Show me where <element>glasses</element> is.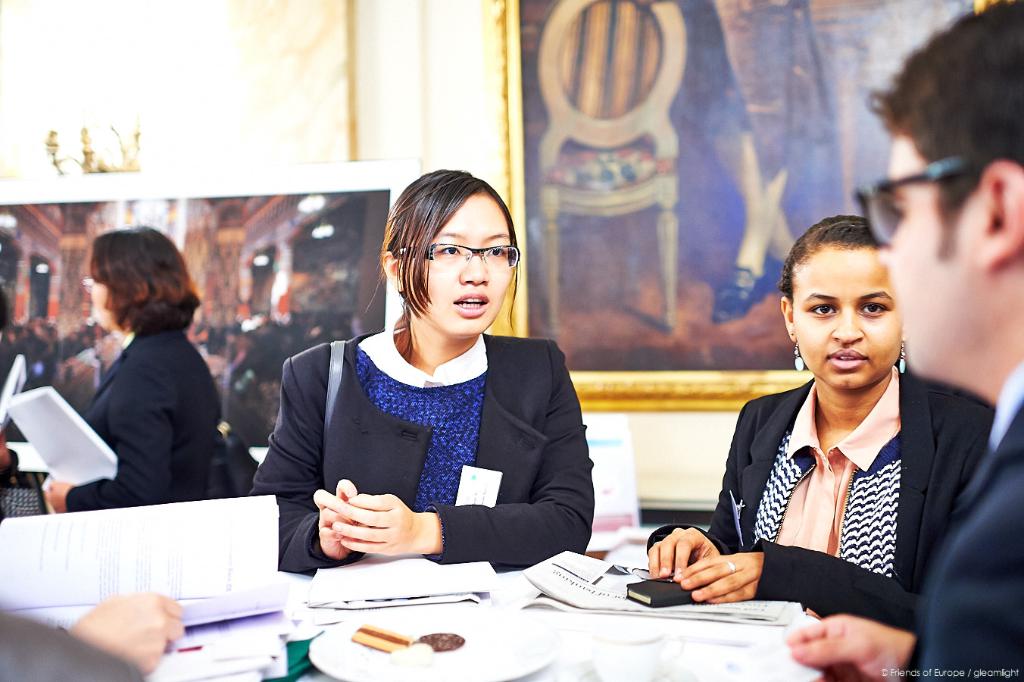
<element>glasses</element> is at [x1=84, y1=277, x2=98, y2=291].
